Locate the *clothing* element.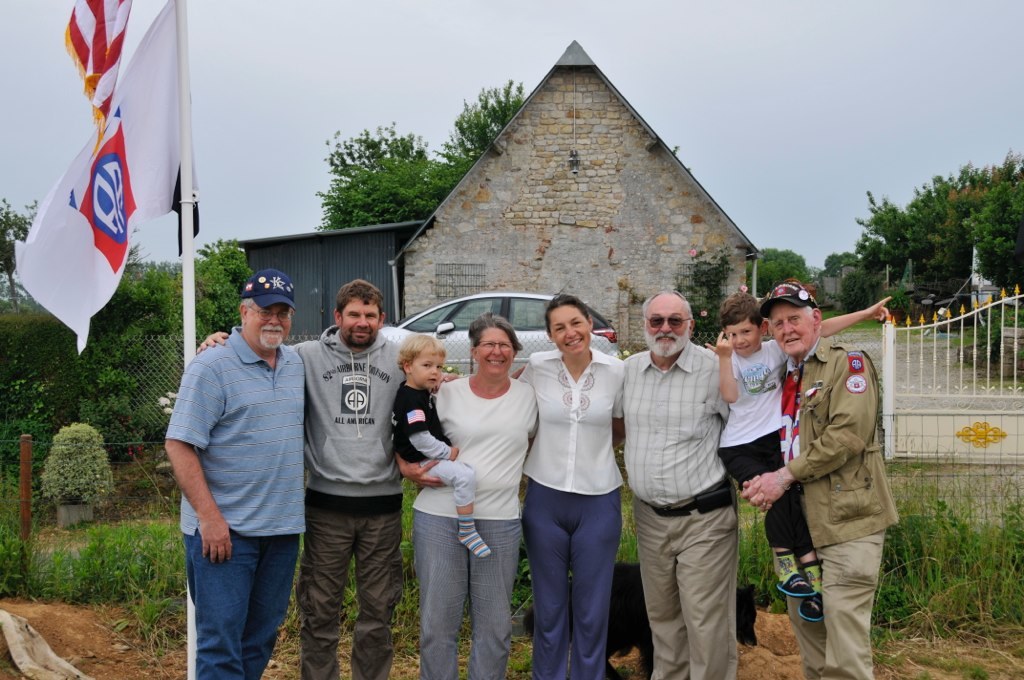
Element bbox: region(779, 323, 906, 679).
